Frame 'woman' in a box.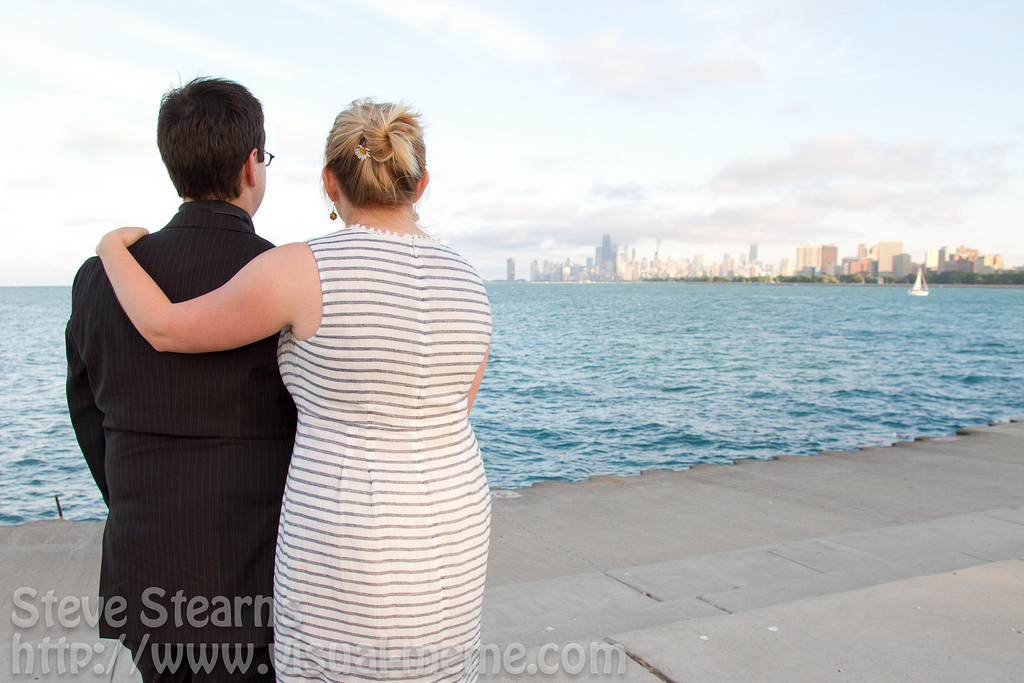
[70, 119, 479, 674].
